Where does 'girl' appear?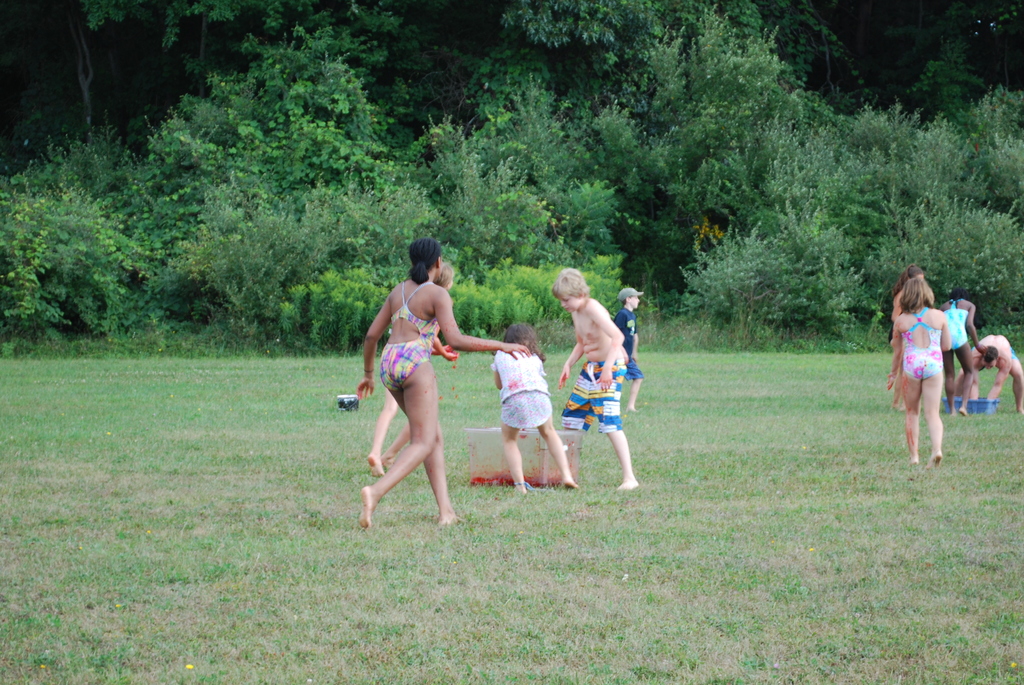
Appears at bbox=(362, 235, 531, 533).
